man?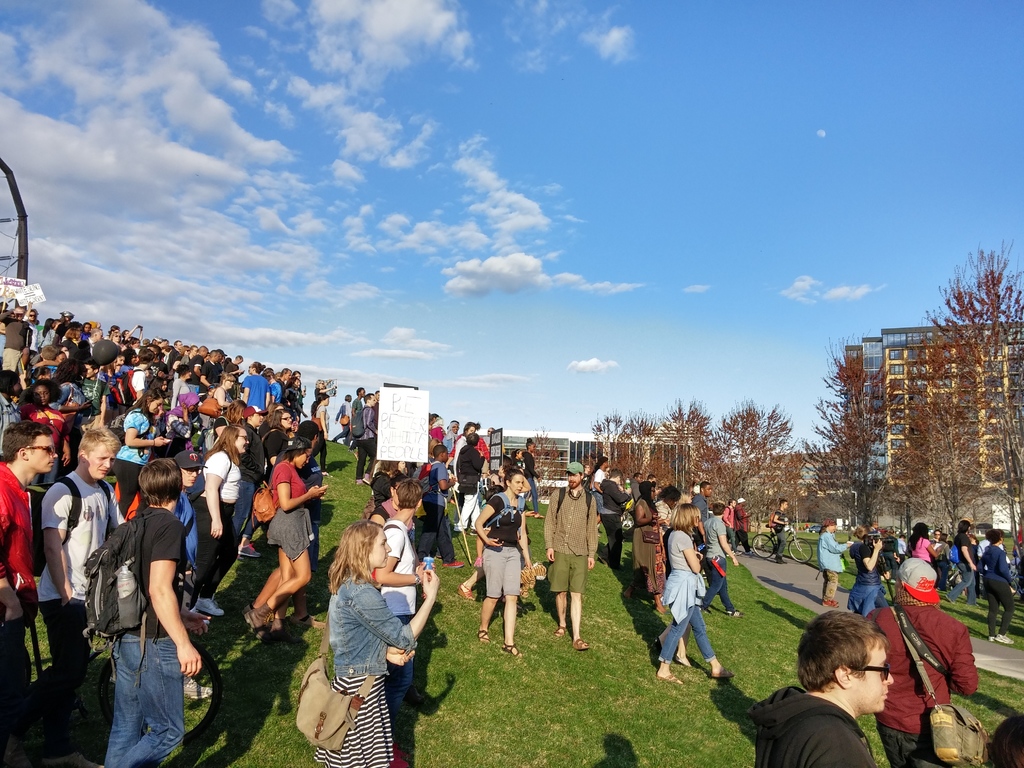
{"x1": 236, "y1": 406, "x2": 271, "y2": 561}
